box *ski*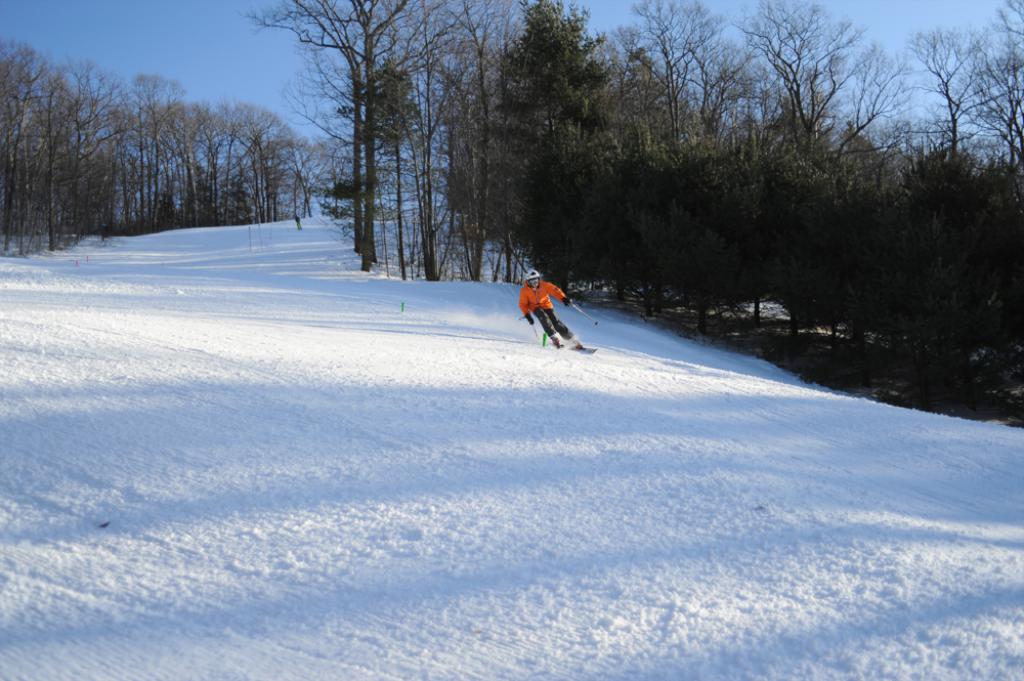
(558,331,595,353)
